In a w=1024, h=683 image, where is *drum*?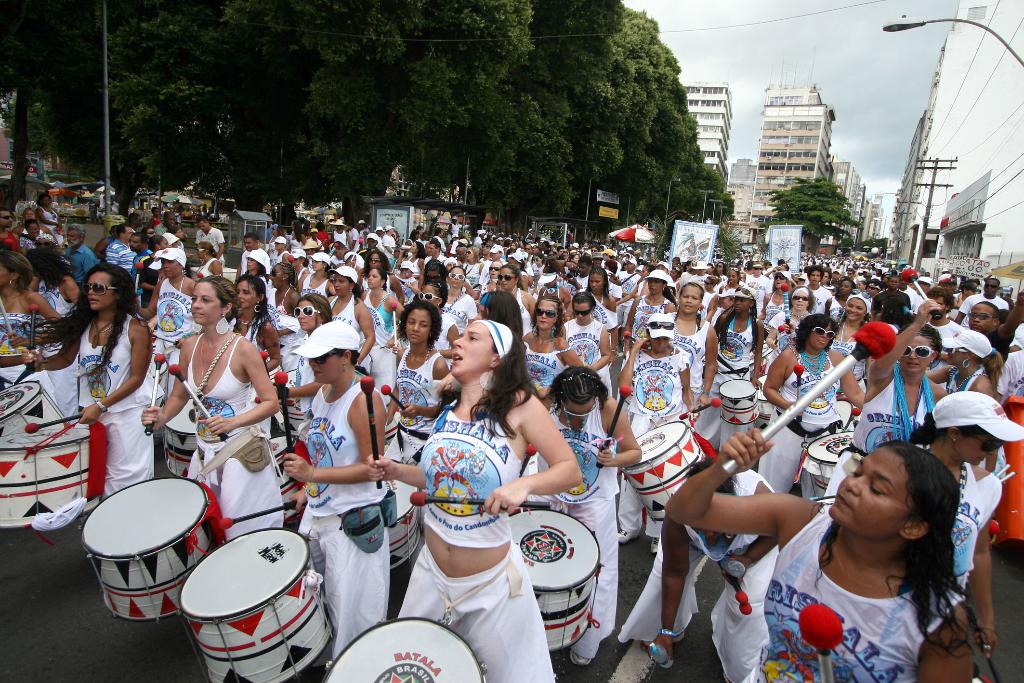
locate(148, 350, 172, 388).
